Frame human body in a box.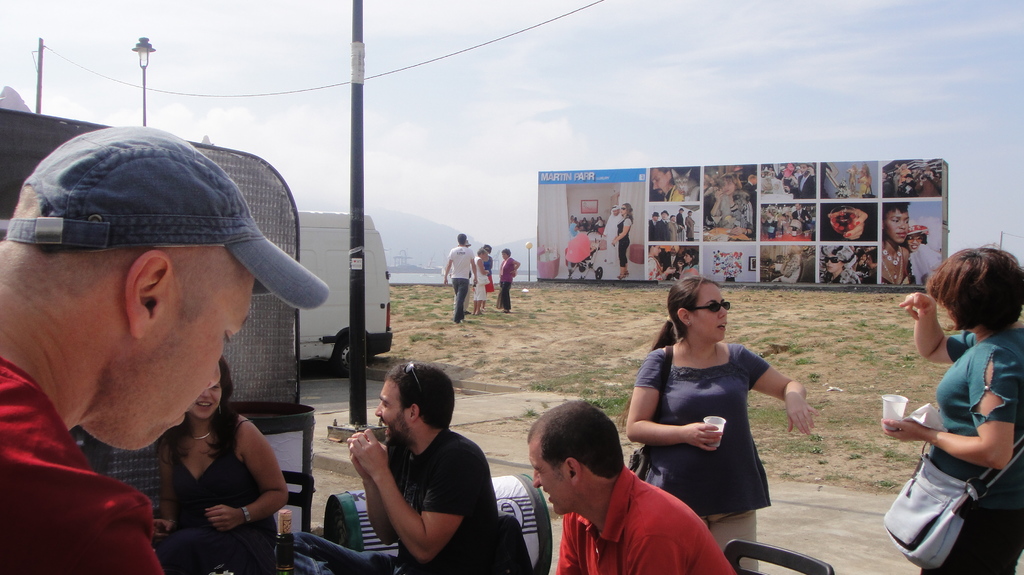
483:257:493:308.
